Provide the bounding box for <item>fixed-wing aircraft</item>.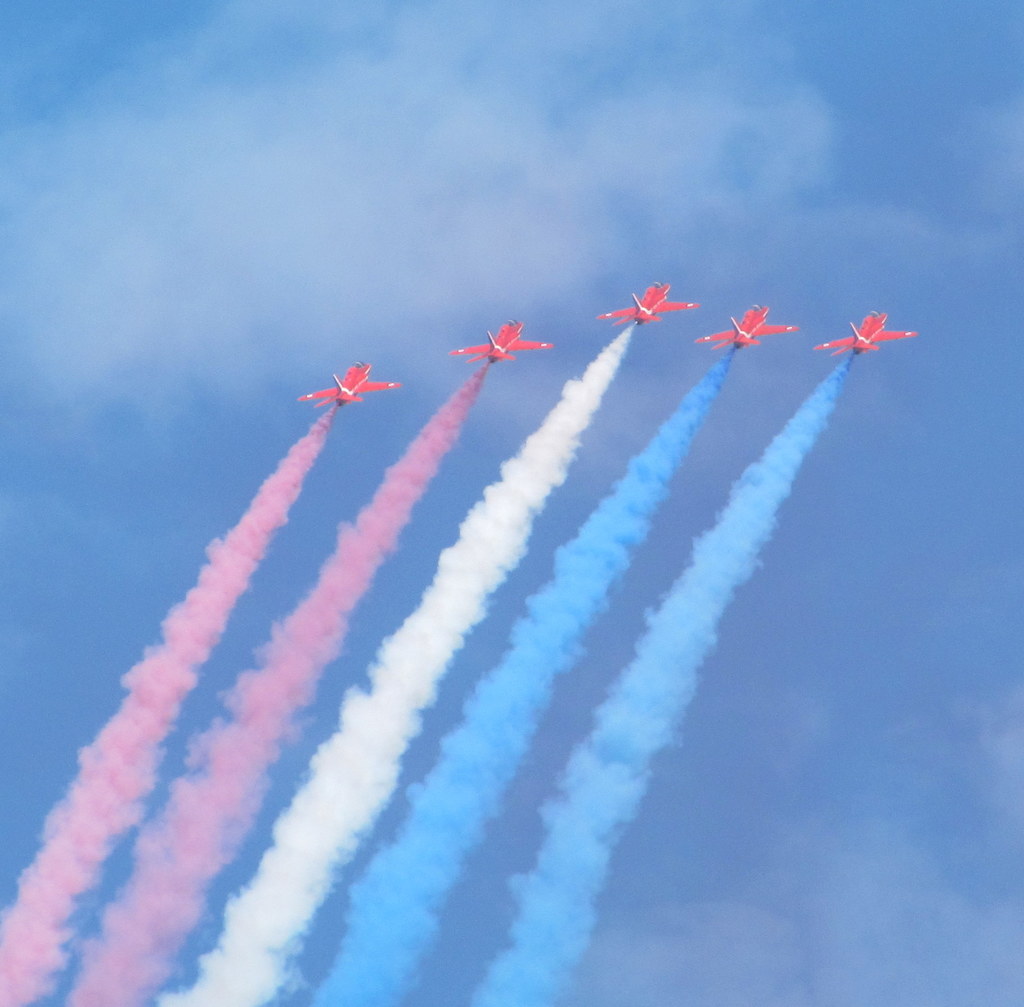
box=[596, 283, 701, 328].
